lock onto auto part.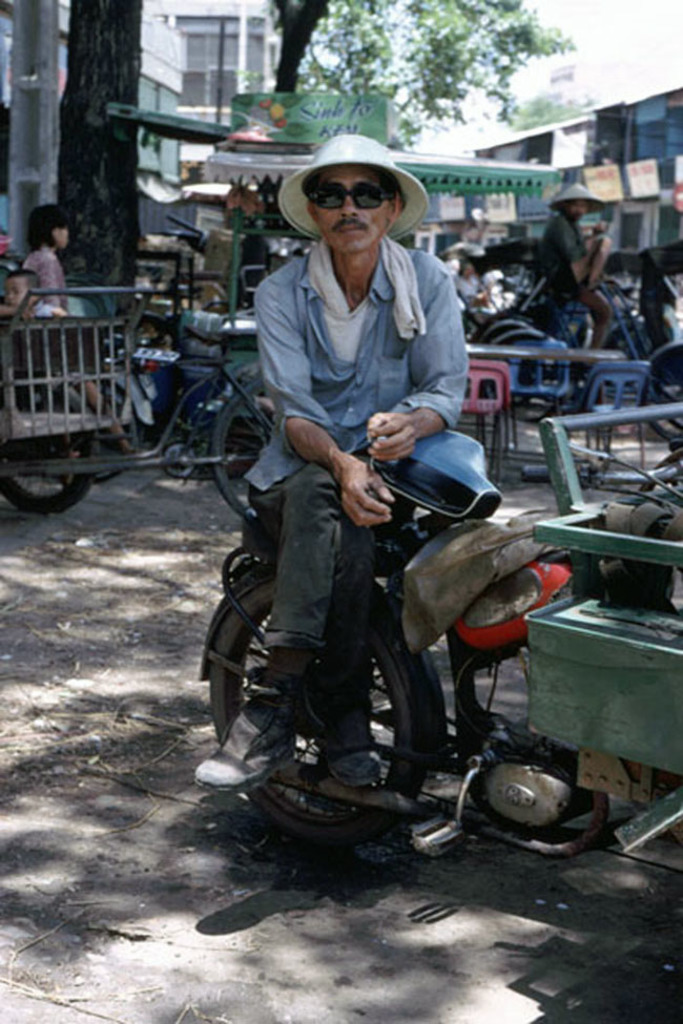
Locked: 520:379:682:789.
